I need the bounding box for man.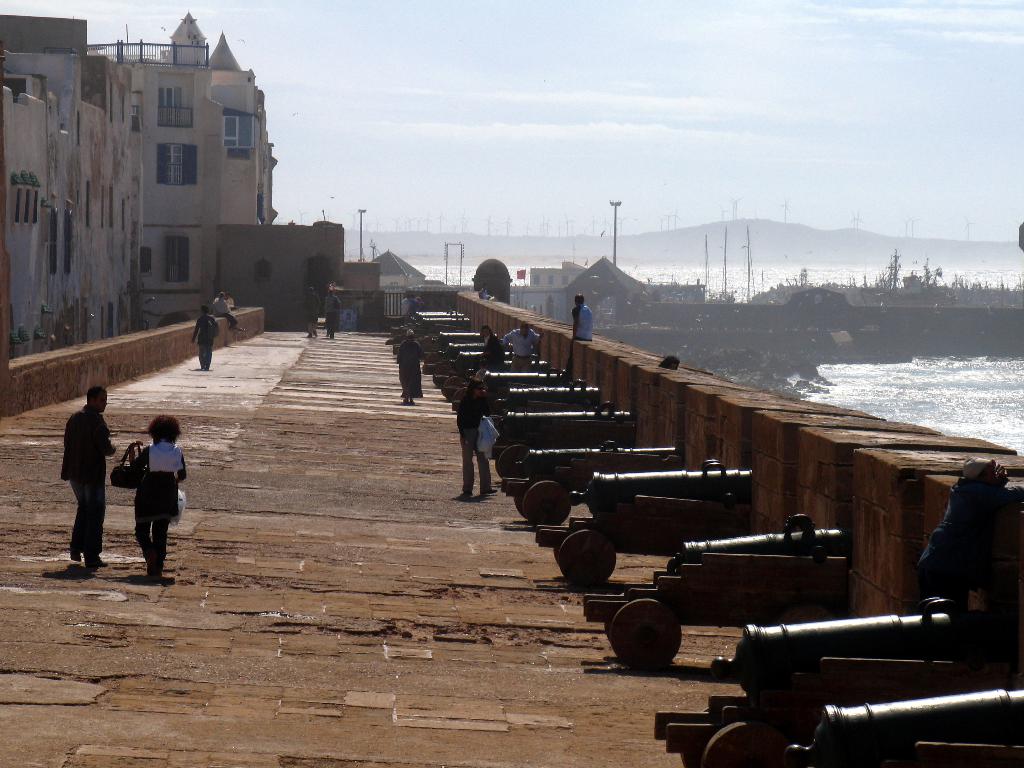
Here it is: {"x1": 188, "y1": 307, "x2": 217, "y2": 371}.
